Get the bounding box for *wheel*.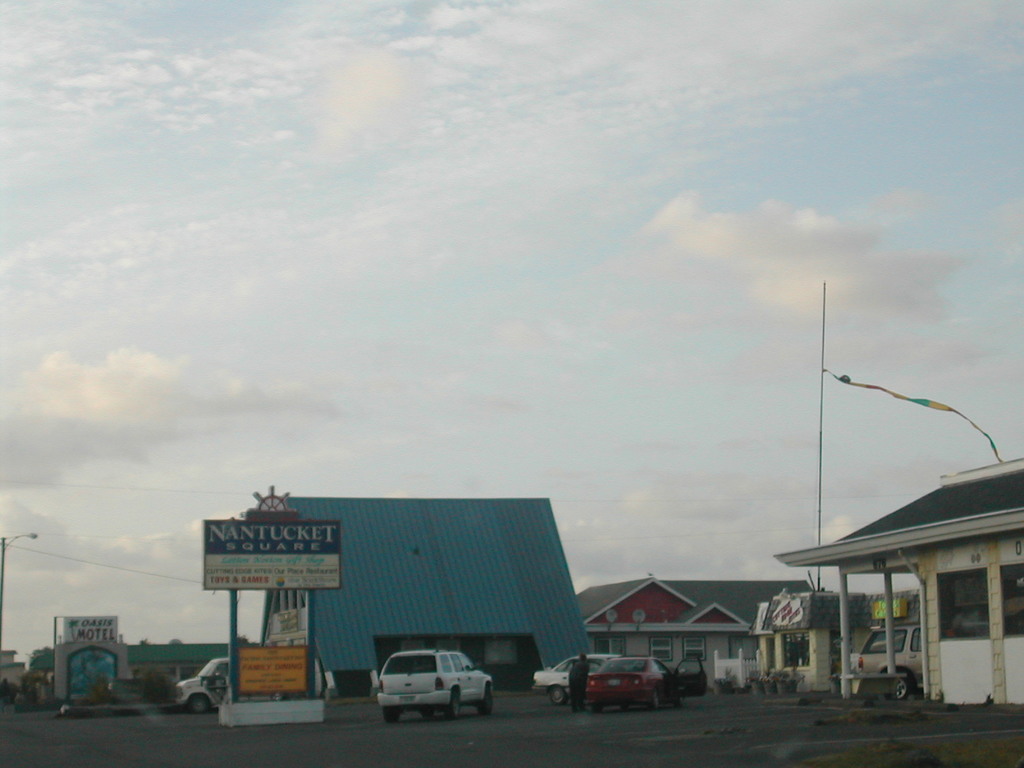
[191, 694, 208, 712].
